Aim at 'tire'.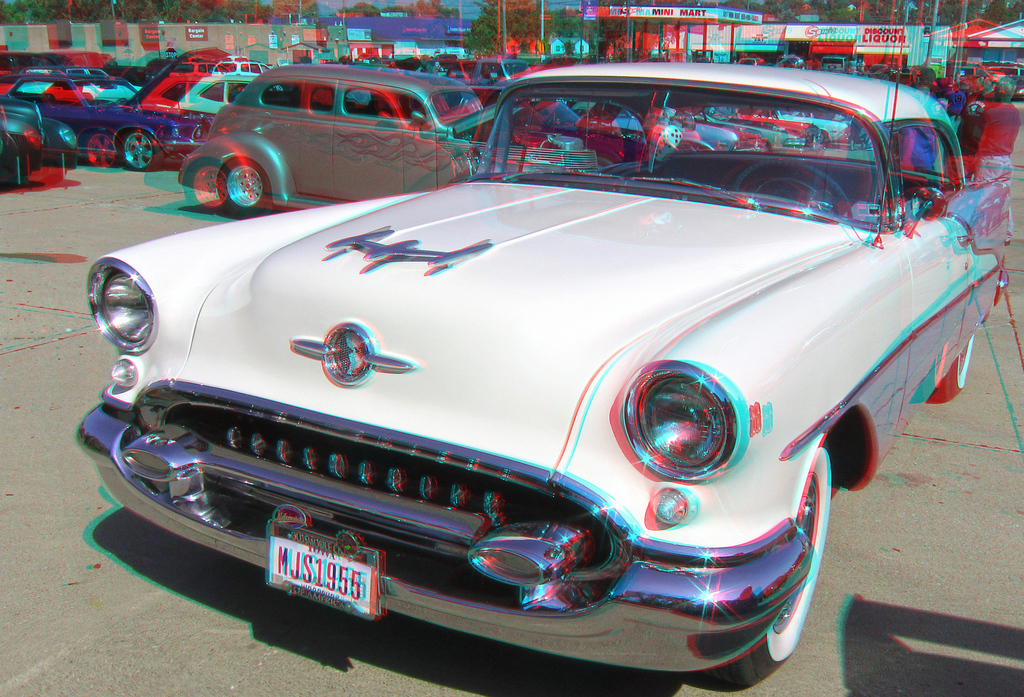
Aimed at (left=220, top=159, right=268, bottom=214).
